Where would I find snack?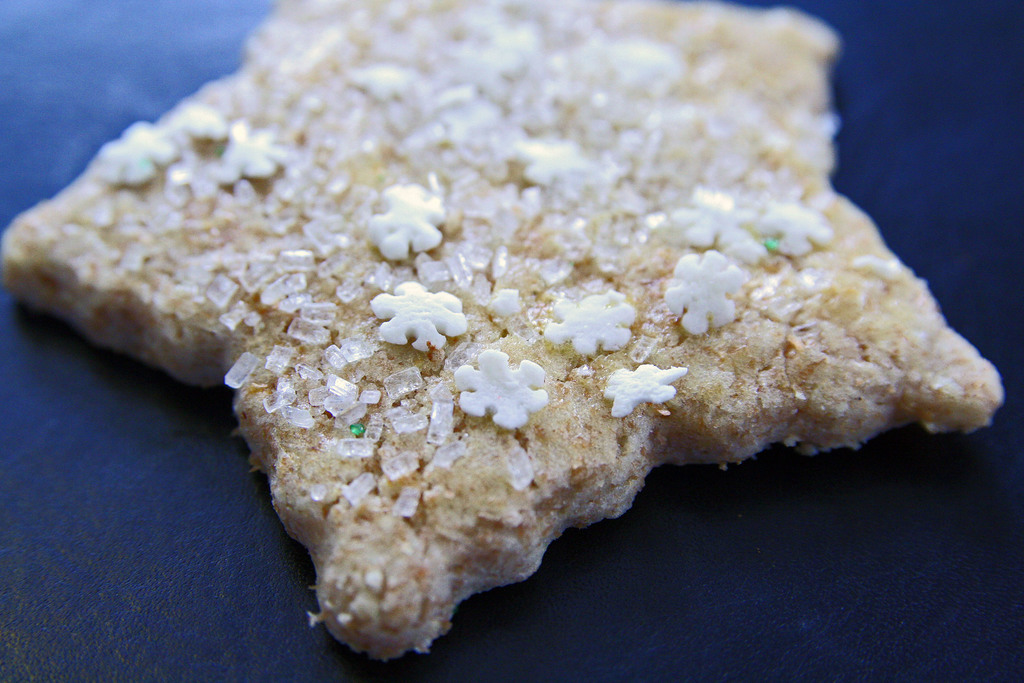
At bbox=(0, 0, 1023, 671).
